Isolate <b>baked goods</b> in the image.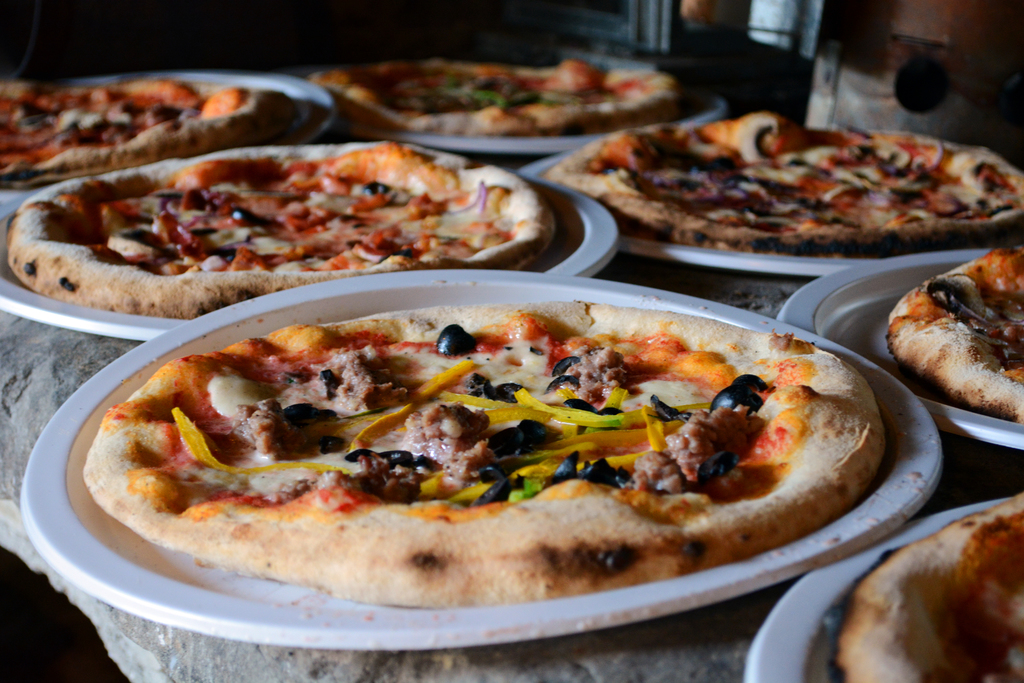
Isolated region: select_region(888, 254, 1022, 423).
